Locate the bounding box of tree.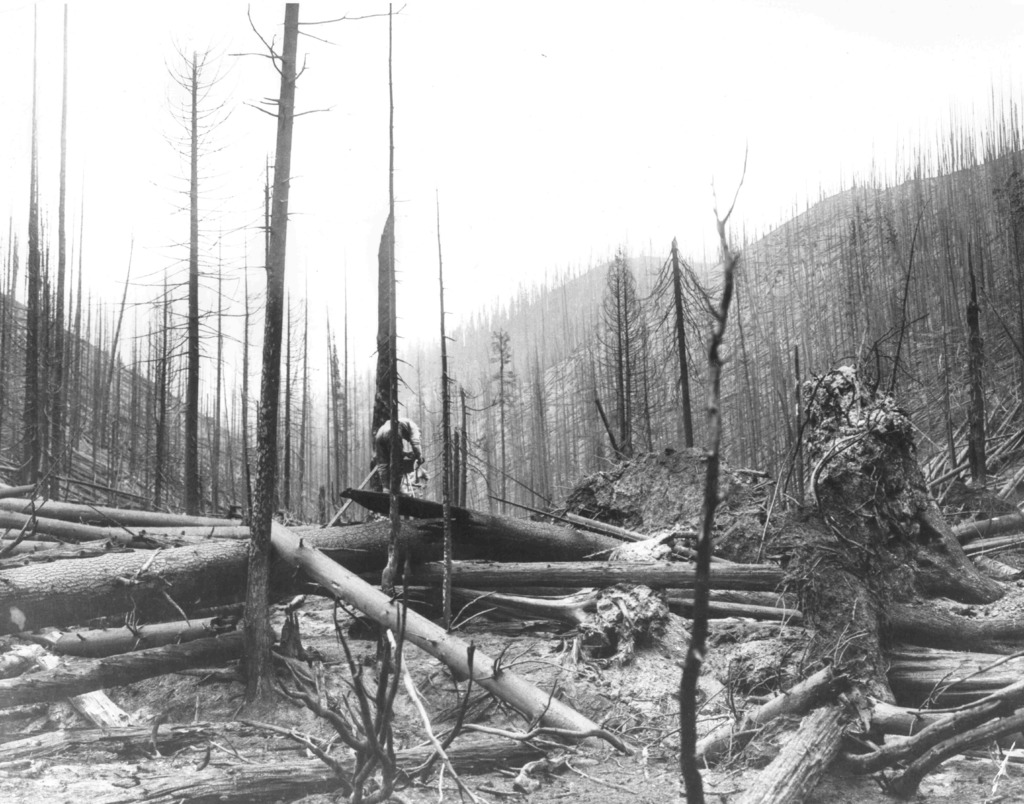
Bounding box: BBox(232, 0, 404, 691).
